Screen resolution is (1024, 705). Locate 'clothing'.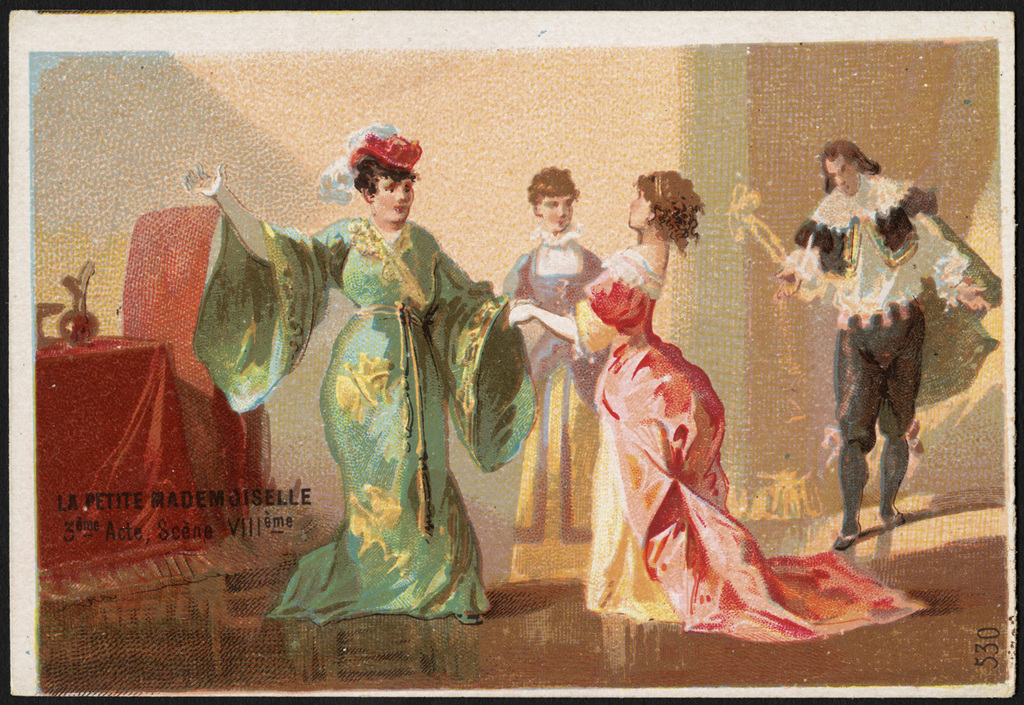
[left=501, top=234, right=621, bottom=585].
